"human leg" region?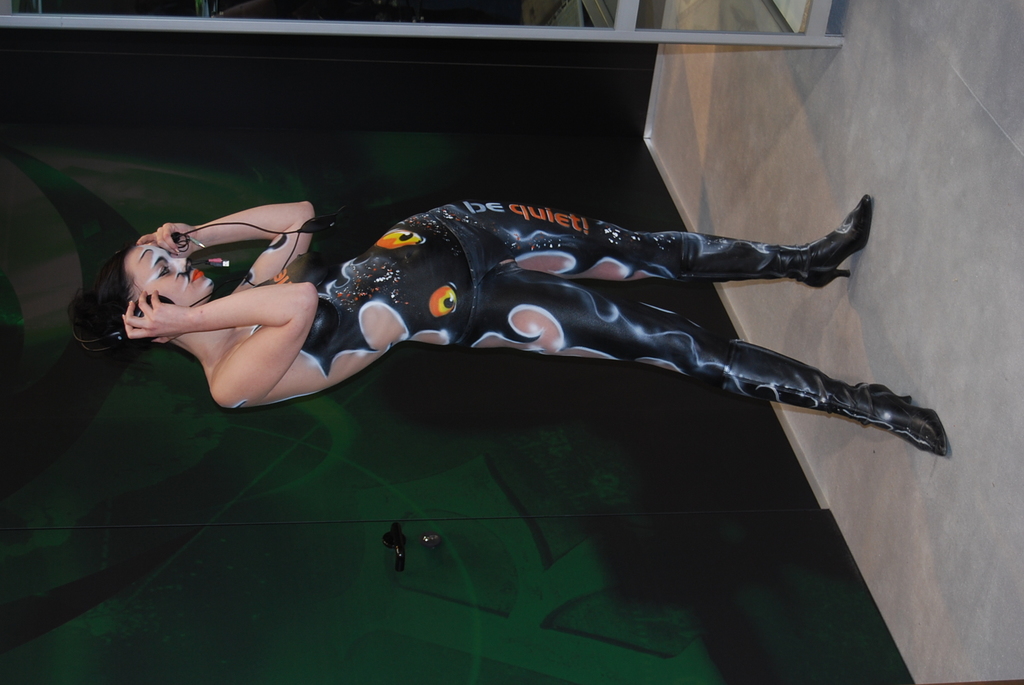
{"left": 447, "top": 196, "right": 865, "bottom": 287}
